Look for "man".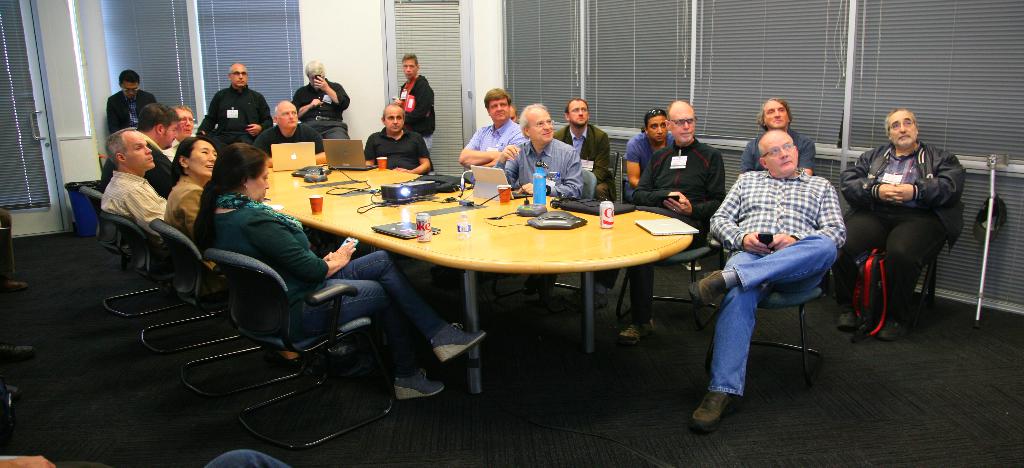
Found: 245 100 325 145.
